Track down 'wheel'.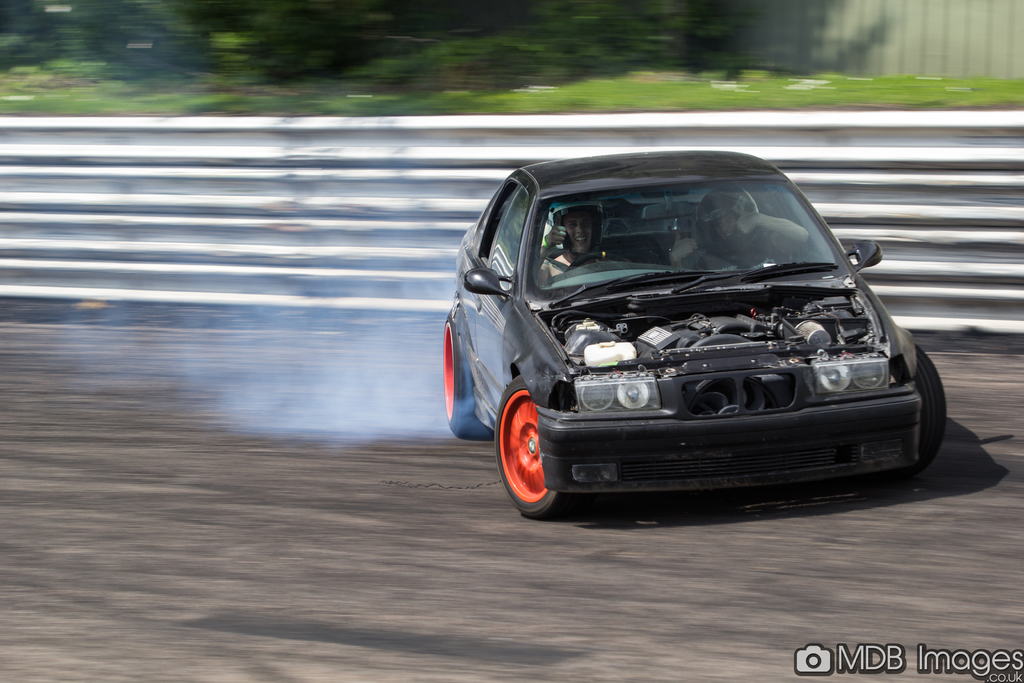
Tracked to {"x1": 504, "y1": 390, "x2": 573, "y2": 511}.
